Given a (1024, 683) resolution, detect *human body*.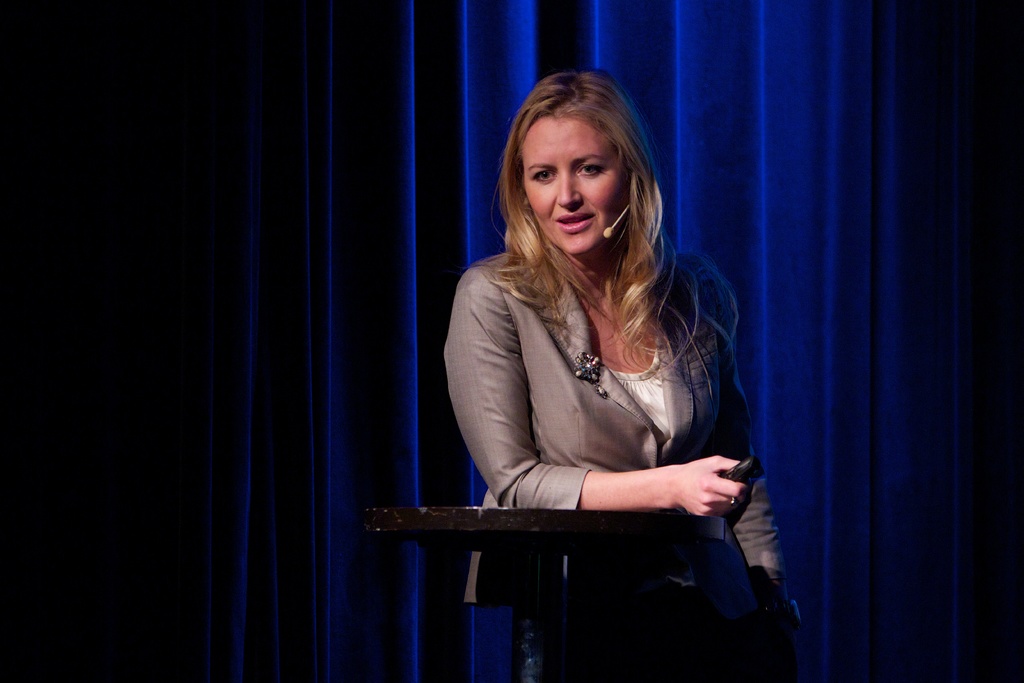
select_region(445, 64, 805, 679).
